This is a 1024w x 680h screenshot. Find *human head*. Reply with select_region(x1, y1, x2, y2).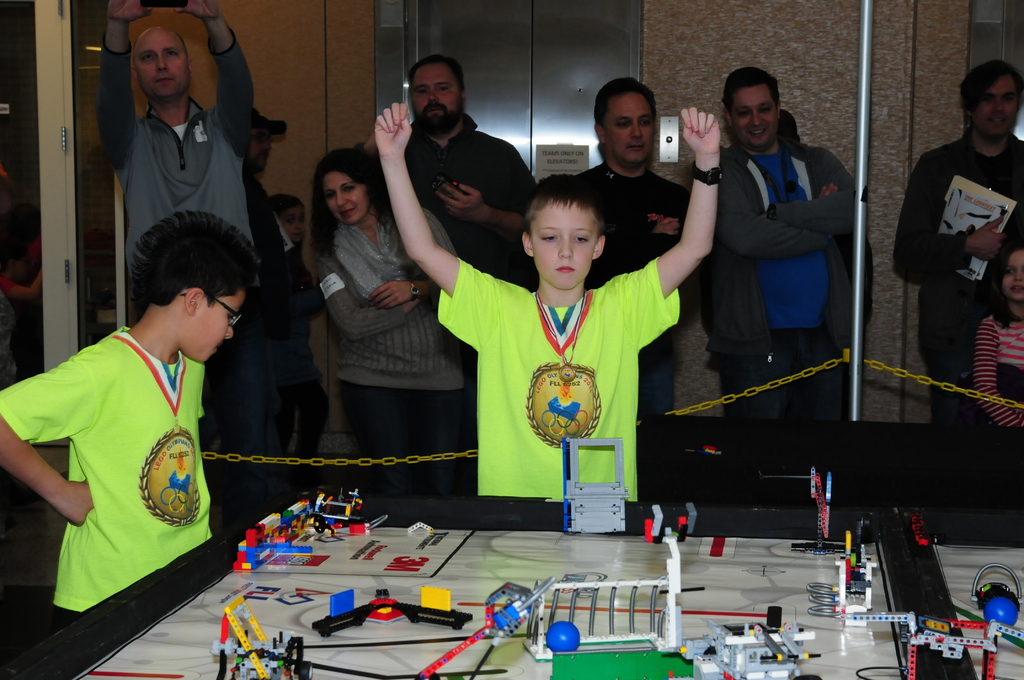
select_region(131, 213, 255, 364).
